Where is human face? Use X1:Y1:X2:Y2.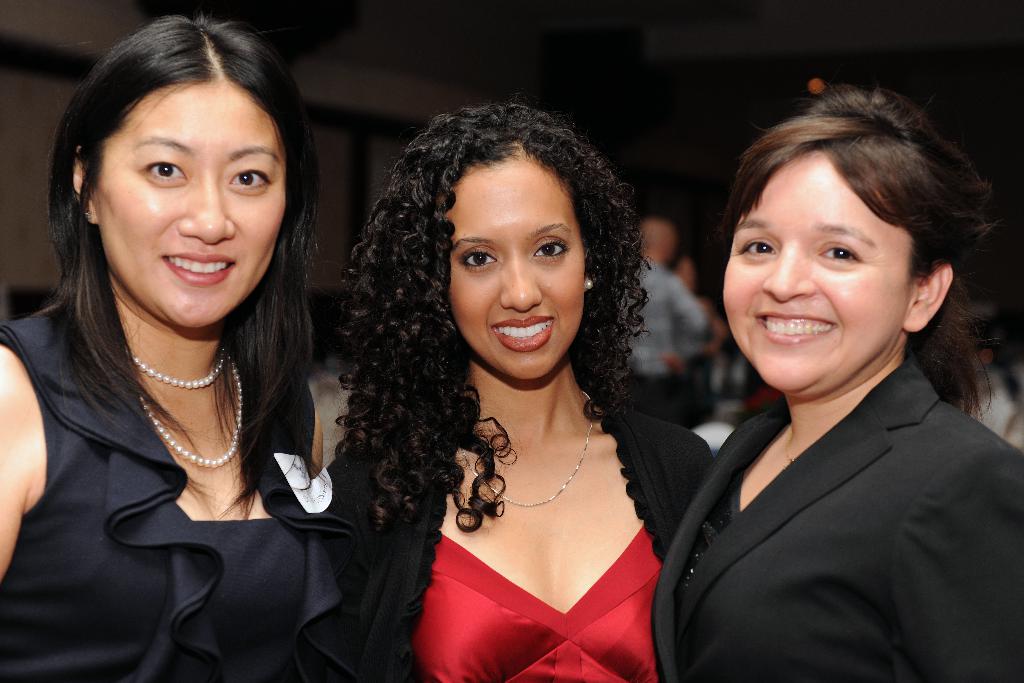
95:85:283:328.
